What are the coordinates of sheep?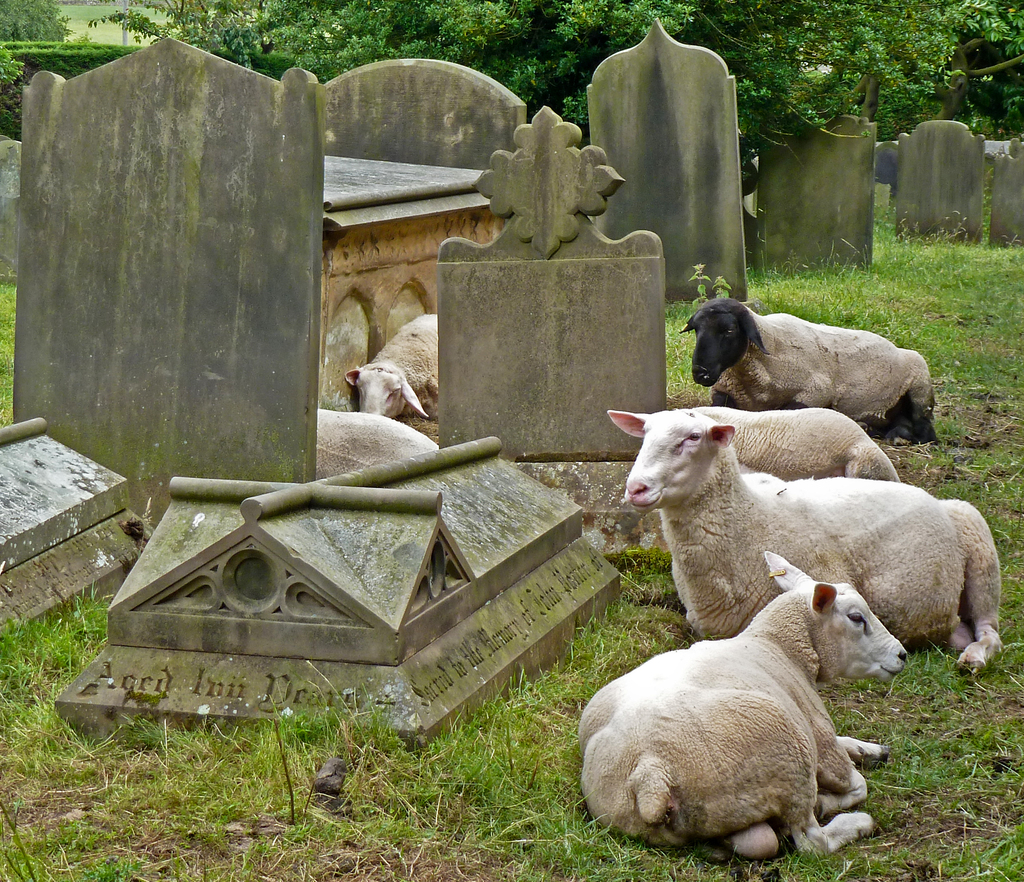
<region>678, 295, 945, 445</region>.
